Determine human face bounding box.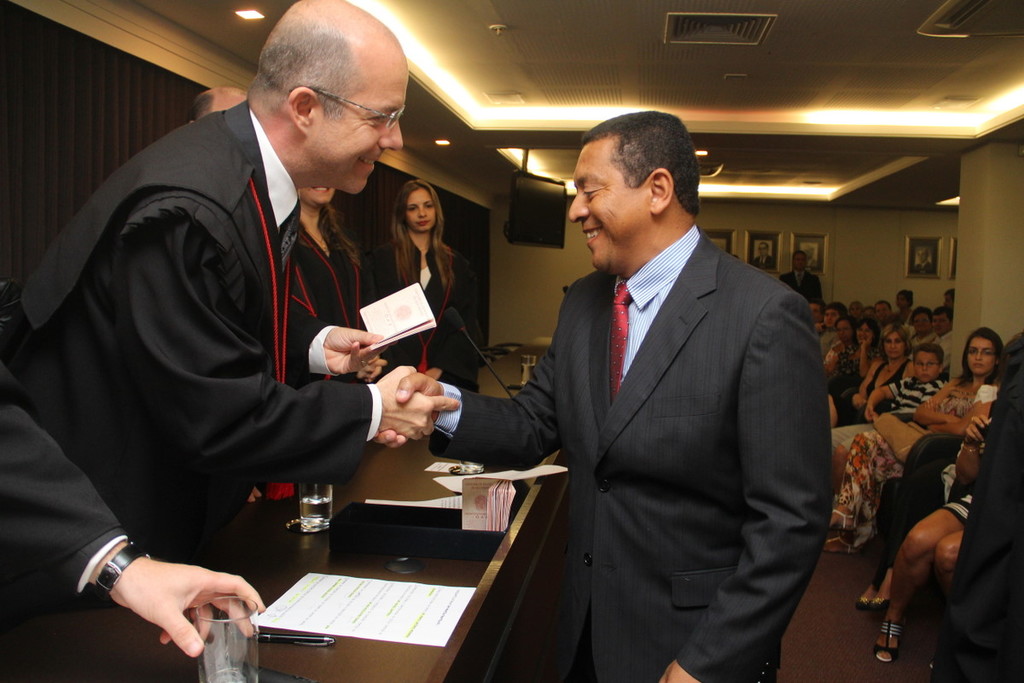
Determined: 916,253,928,263.
